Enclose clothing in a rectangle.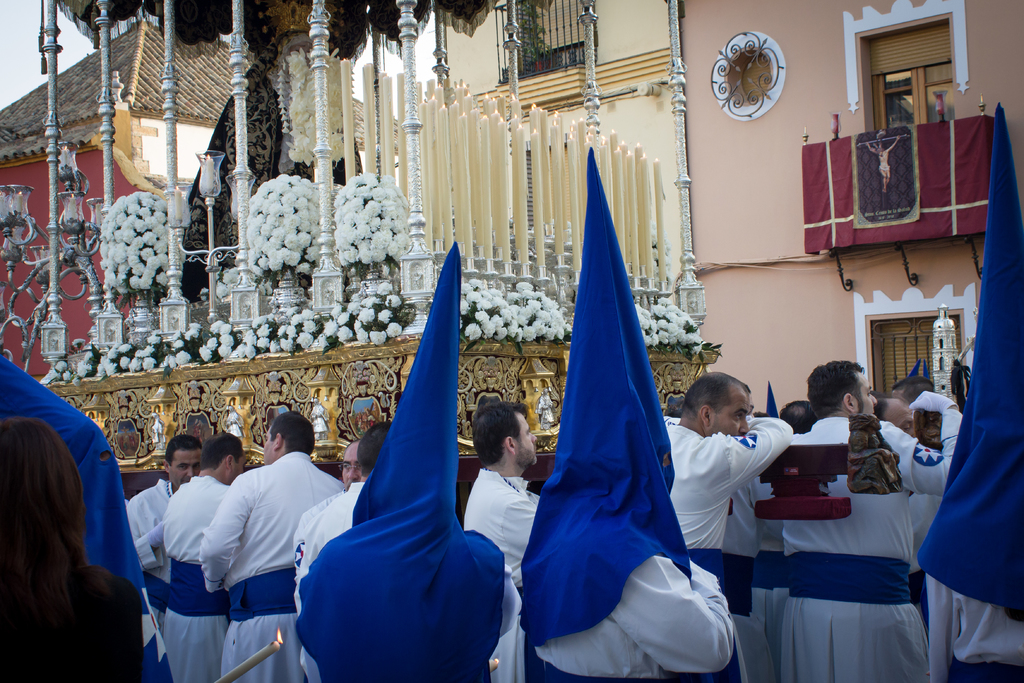
<bbox>154, 469, 242, 682</bbox>.
